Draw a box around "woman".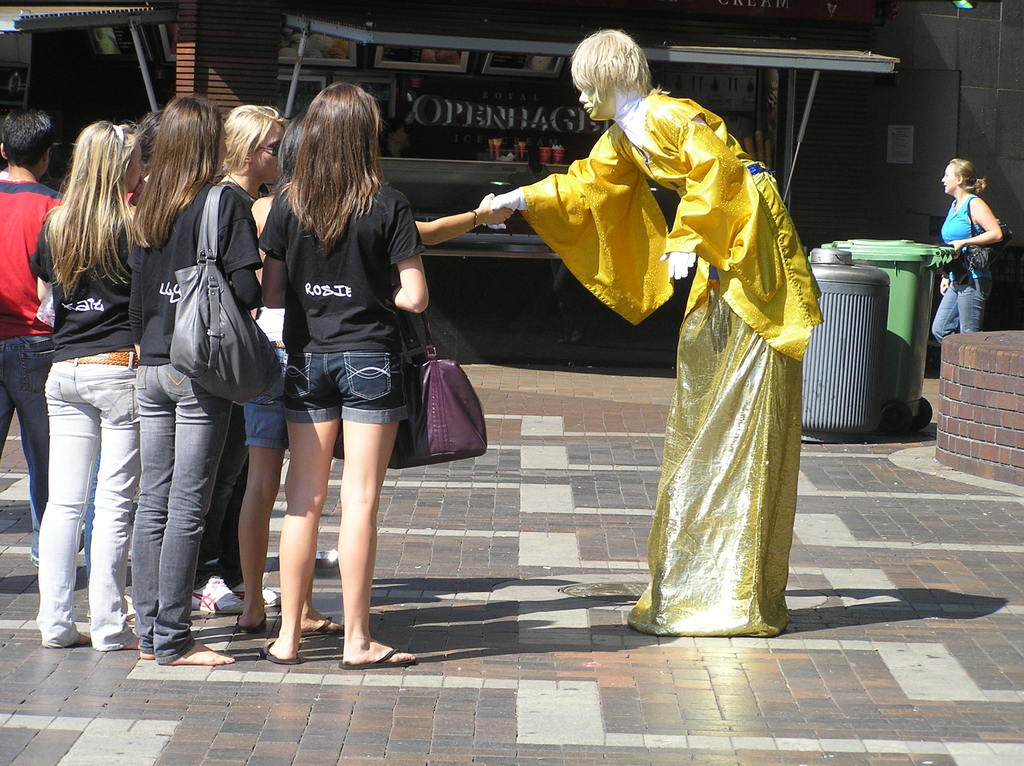
l=479, t=29, r=825, b=639.
